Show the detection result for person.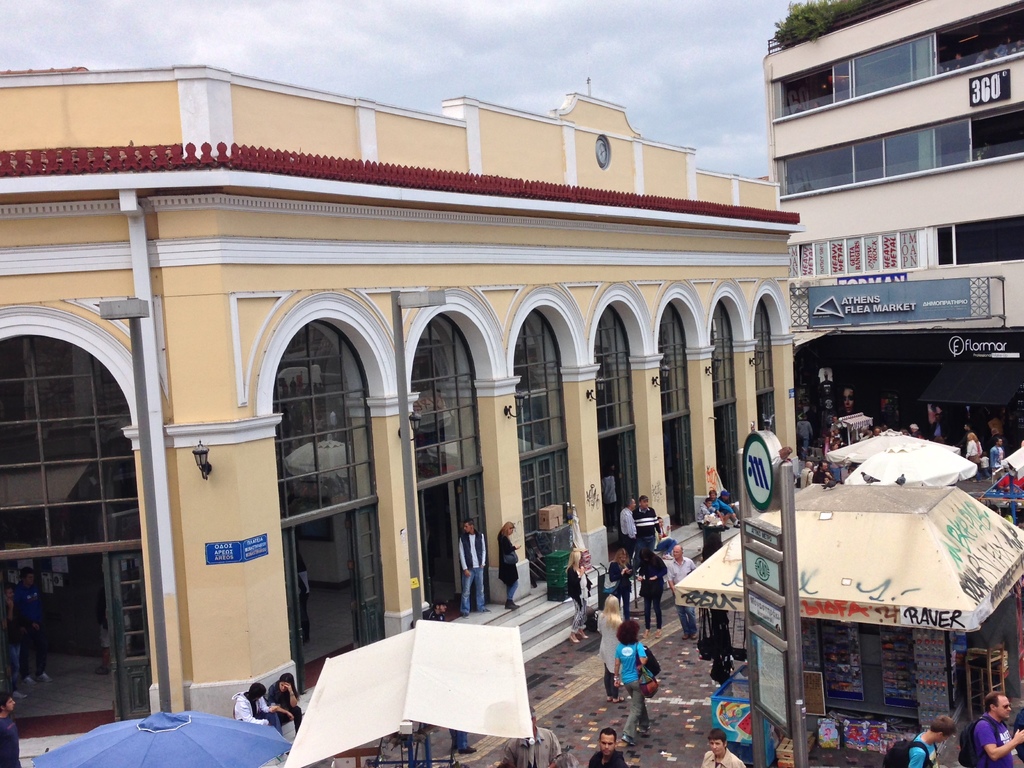
[x1=954, y1=691, x2=1023, y2=767].
